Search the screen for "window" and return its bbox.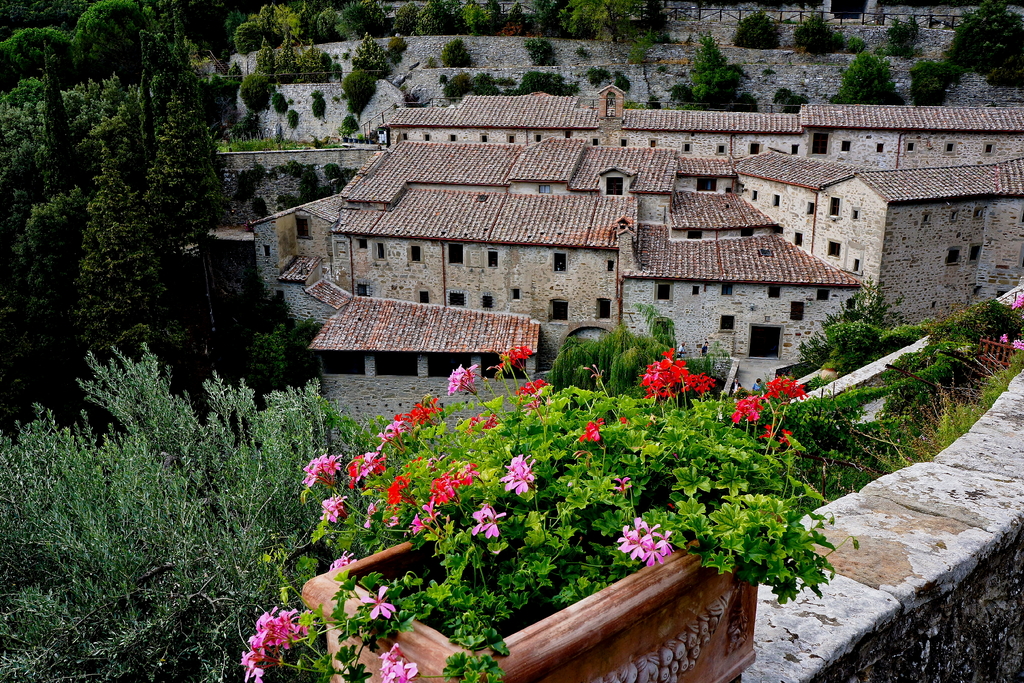
Found: {"left": 970, "top": 202, "right": 989, "bottom": 222}.
